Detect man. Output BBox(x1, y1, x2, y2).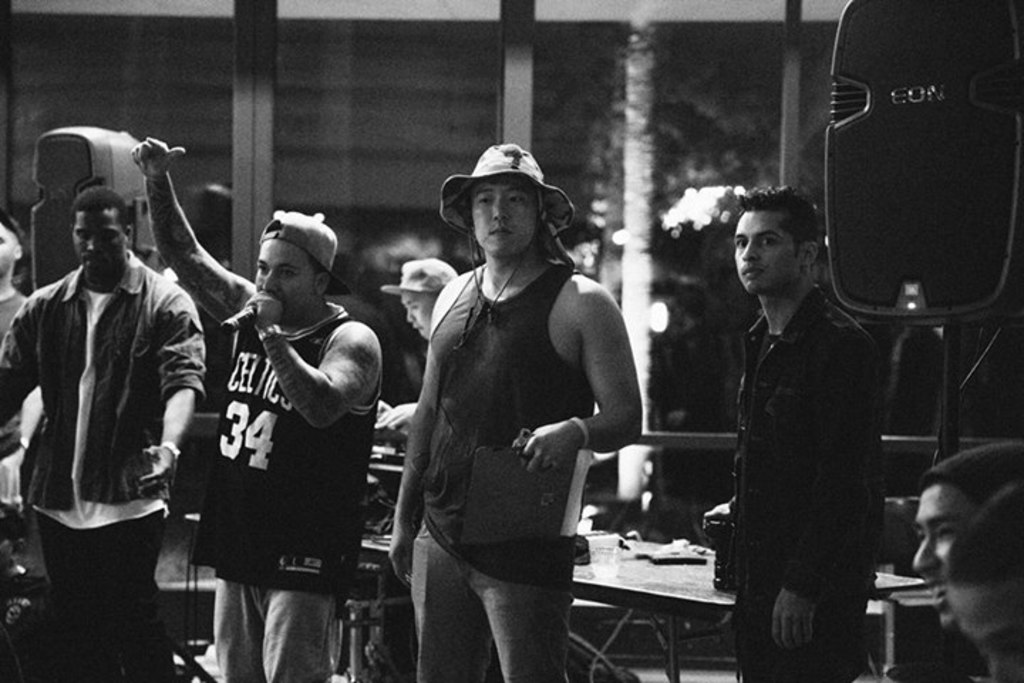
BBox(137, 134, 380, 682).
